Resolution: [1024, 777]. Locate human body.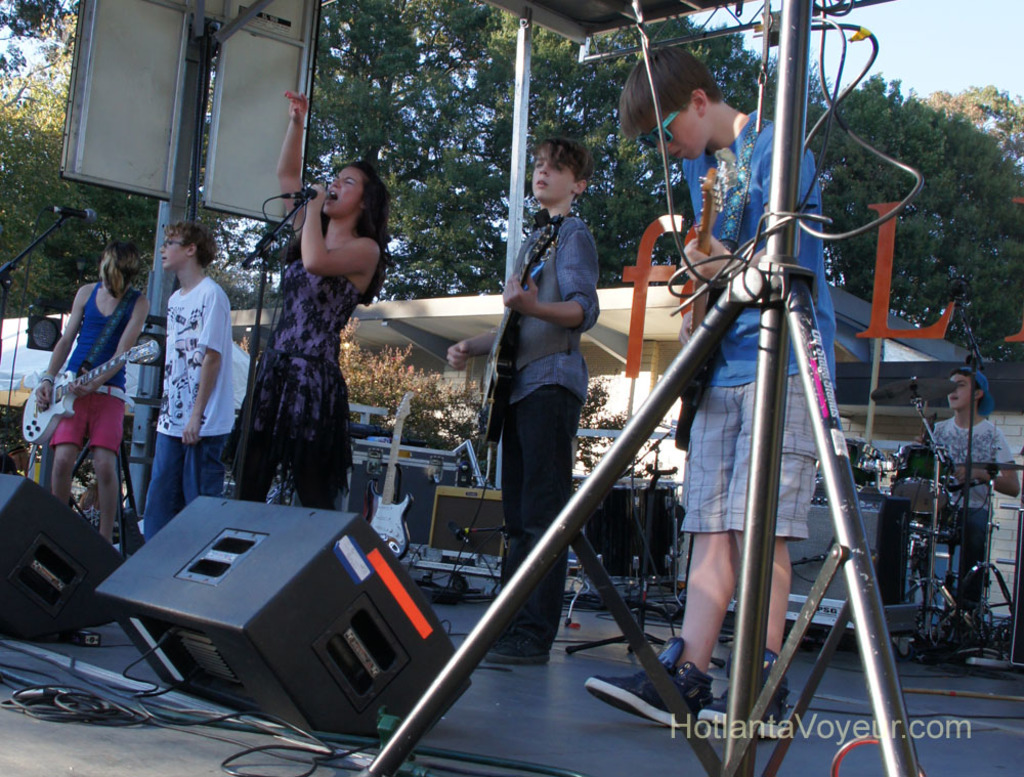
[568, 112, 834, 748].
